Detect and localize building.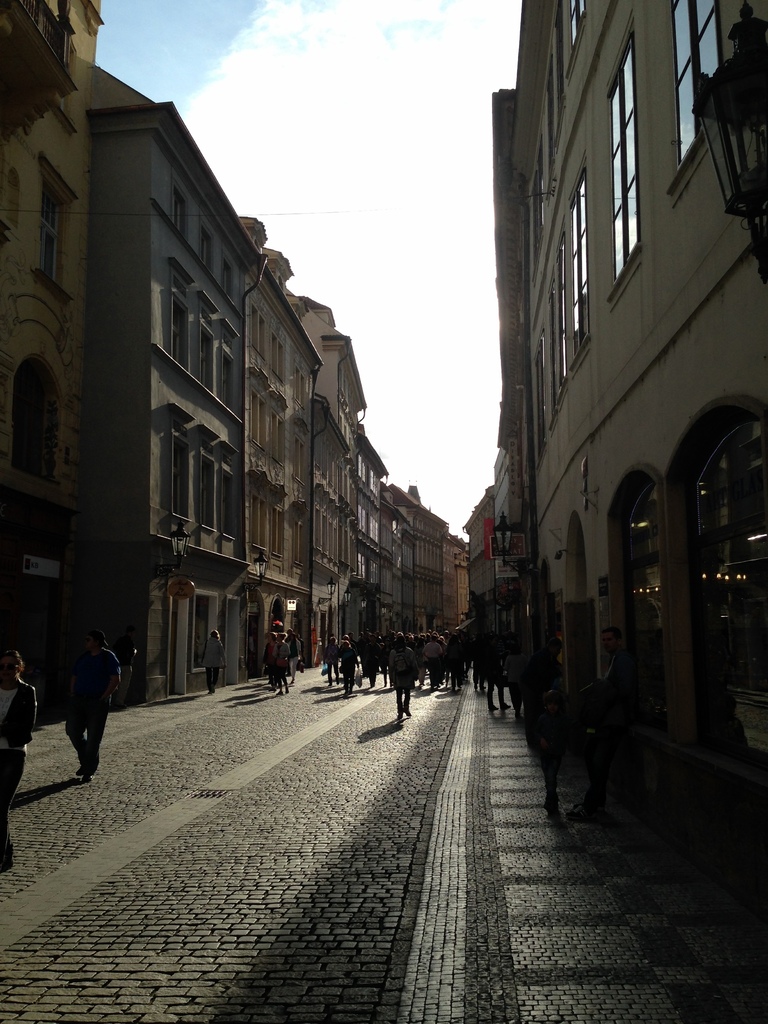
Localized at Rect(239, 216, 324, 680).
